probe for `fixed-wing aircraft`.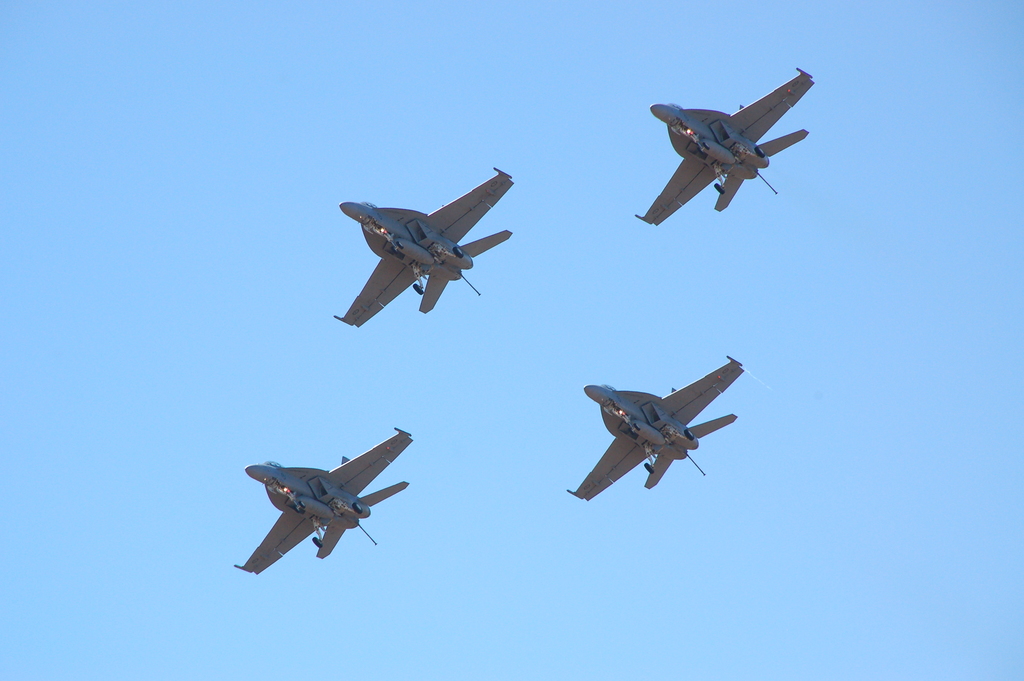
Probe result: bbox(634, 67, 813, 227).
